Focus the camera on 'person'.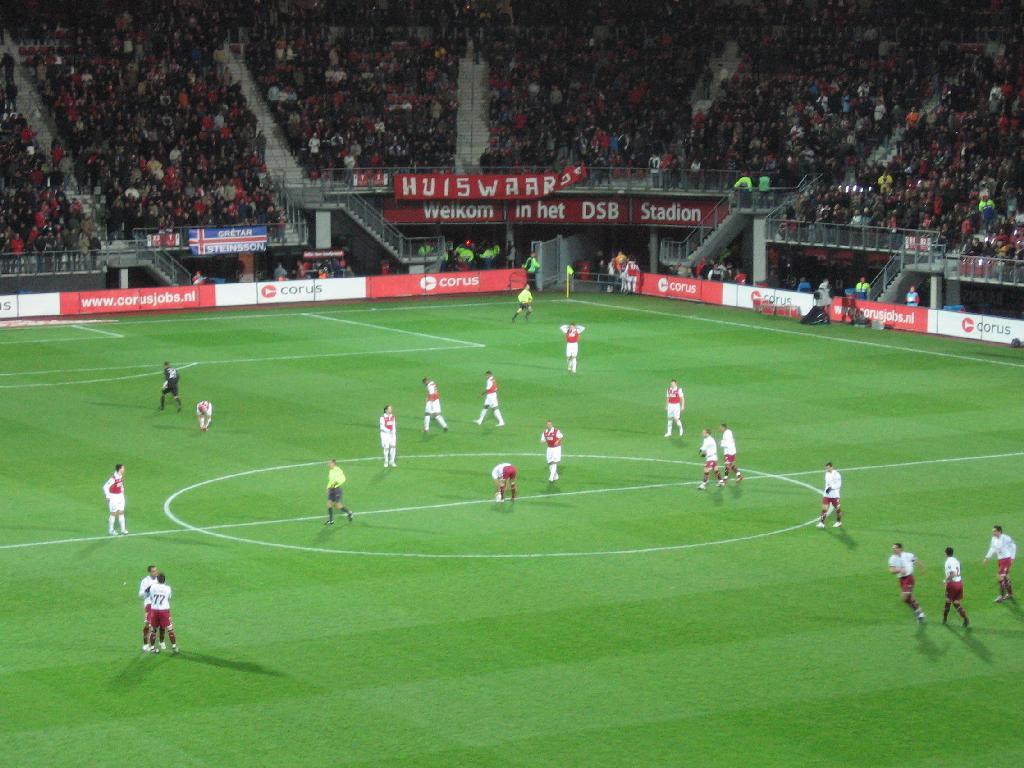
Focus region: bbox=(714, 410, 749, 482).
